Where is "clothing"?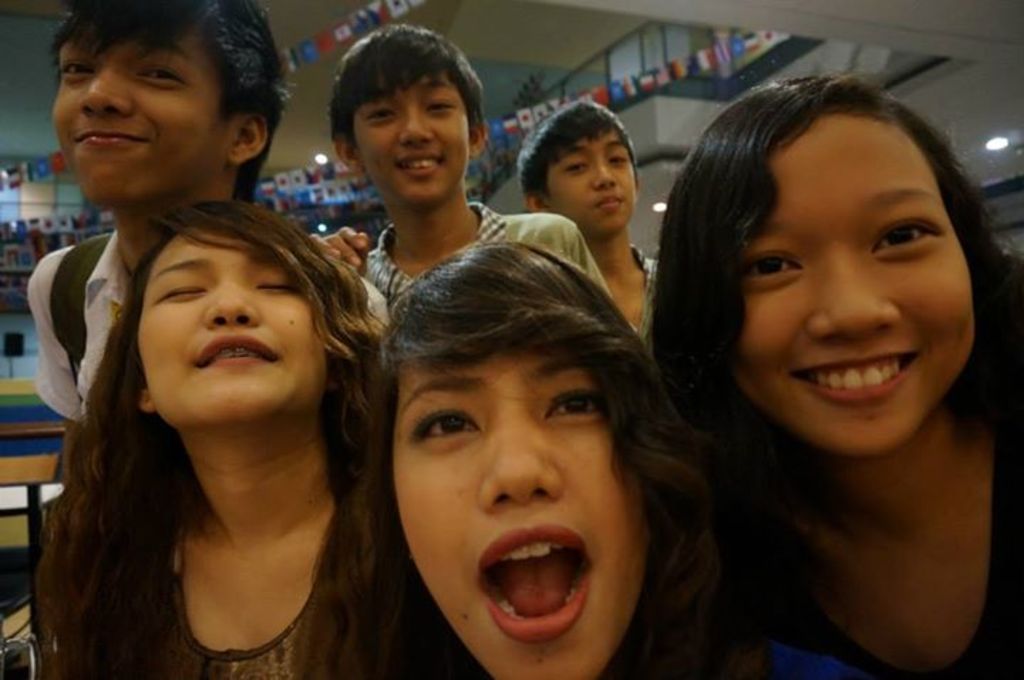
<region>353, 198, 614, 304</region>.
